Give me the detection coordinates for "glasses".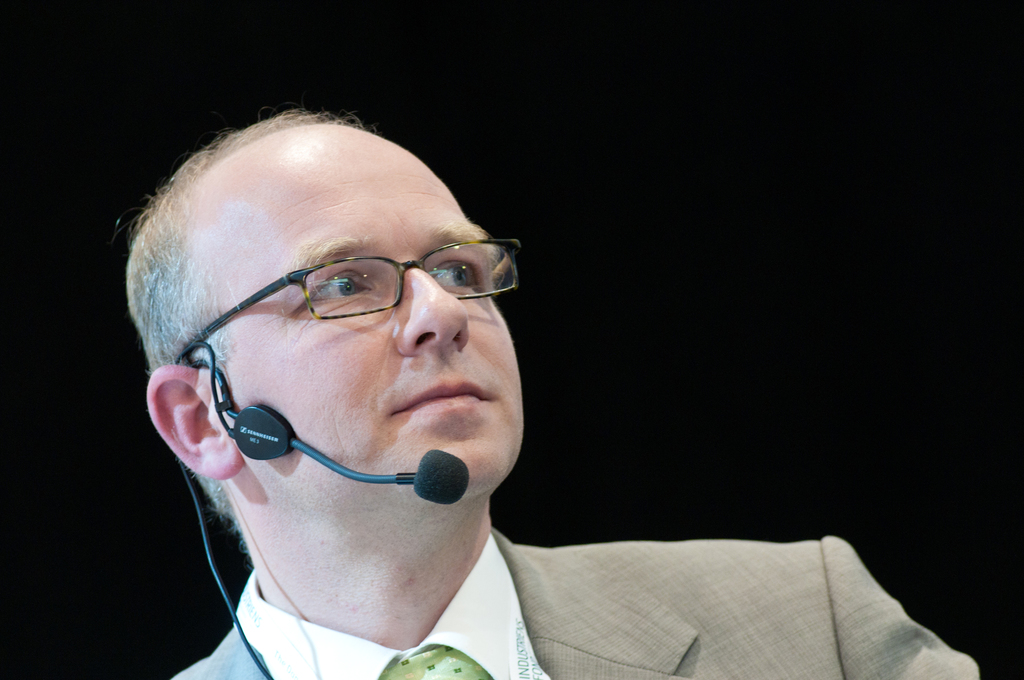
[175, 241, 524, 363].
